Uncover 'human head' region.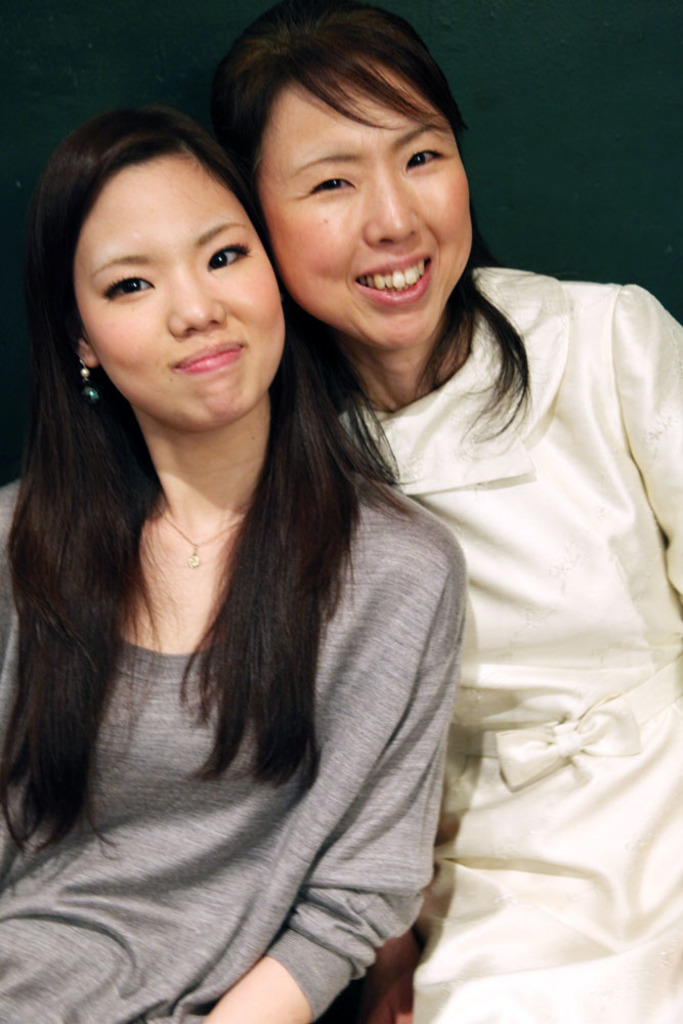
Uncovered: left=39, top=99, right=287, bottom=399.
